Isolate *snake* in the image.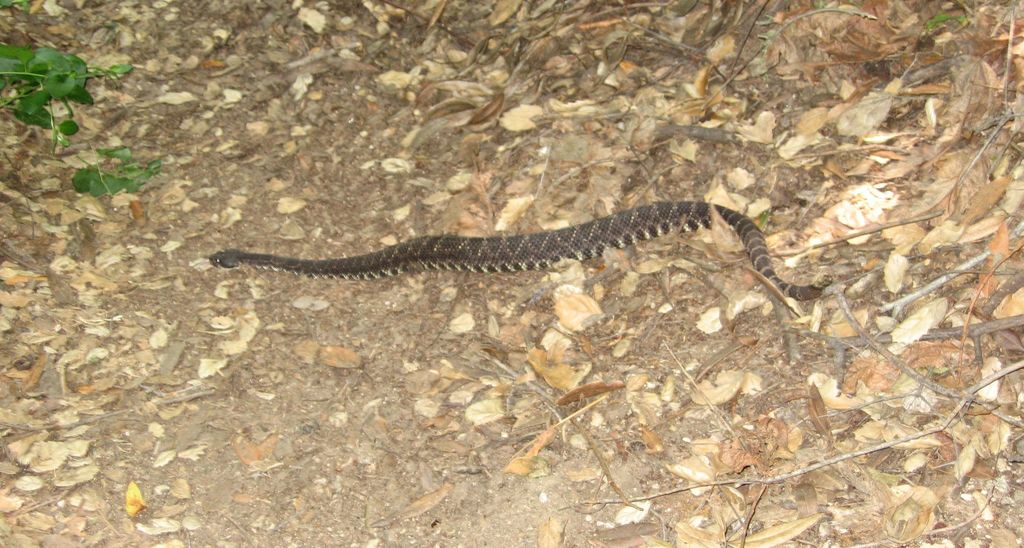
Isolated region: <bbox>205, 203, 831, 301</bbox>.
